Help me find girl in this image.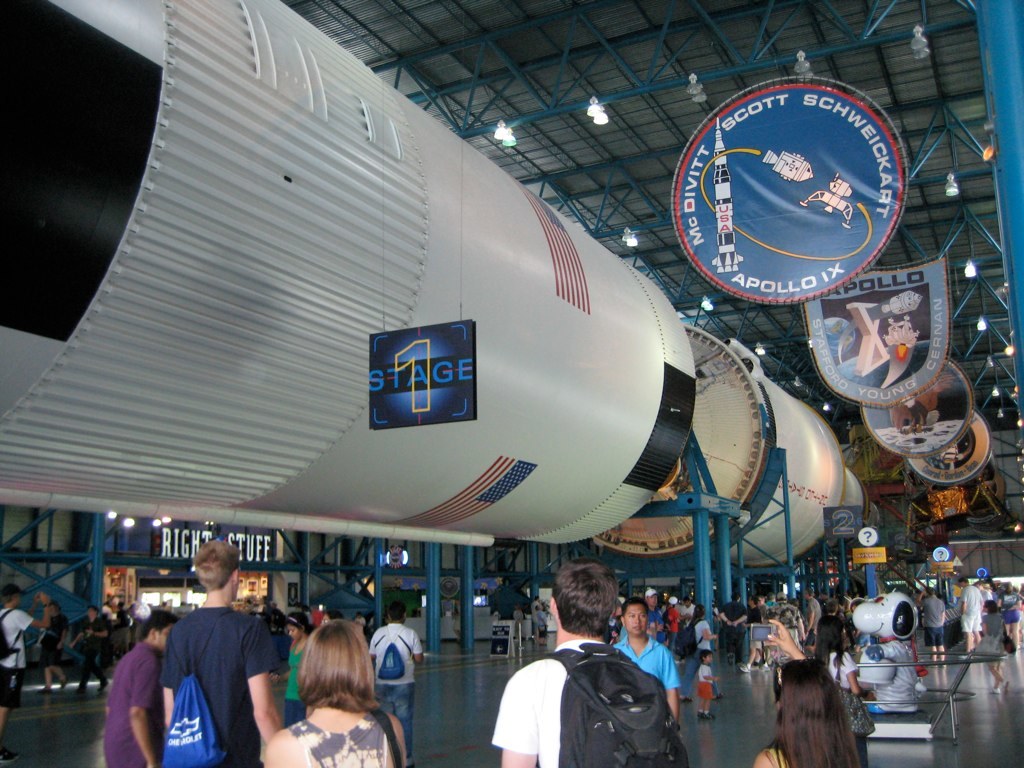
Found it: l=678, t=604, r=719, b=703.
